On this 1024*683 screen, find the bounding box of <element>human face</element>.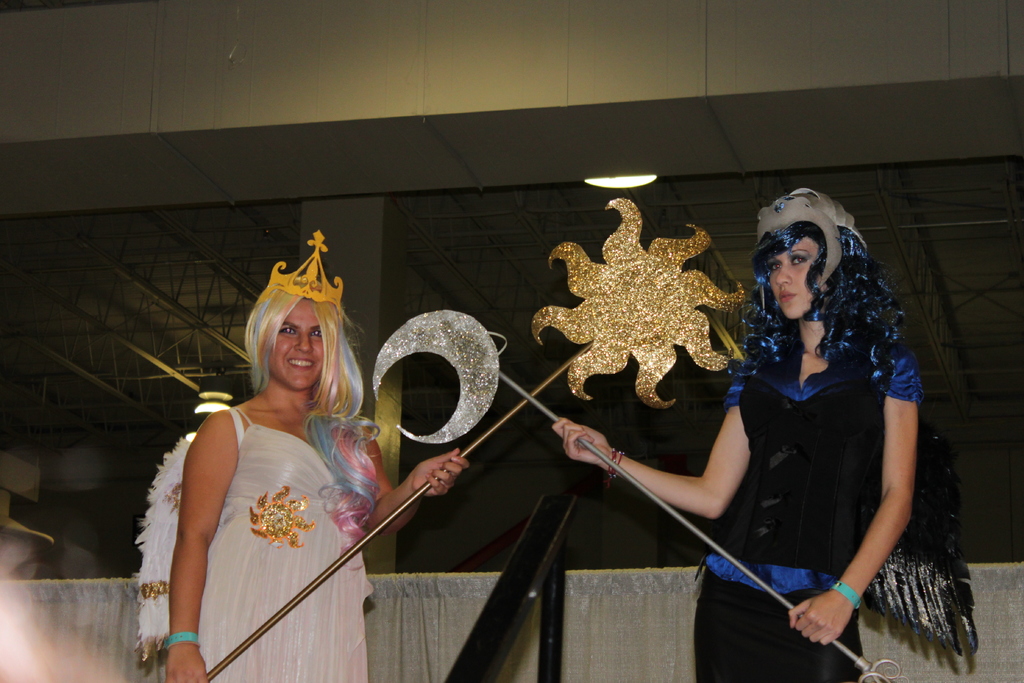
Bounding box: box=[262, 298, 326, 391].
